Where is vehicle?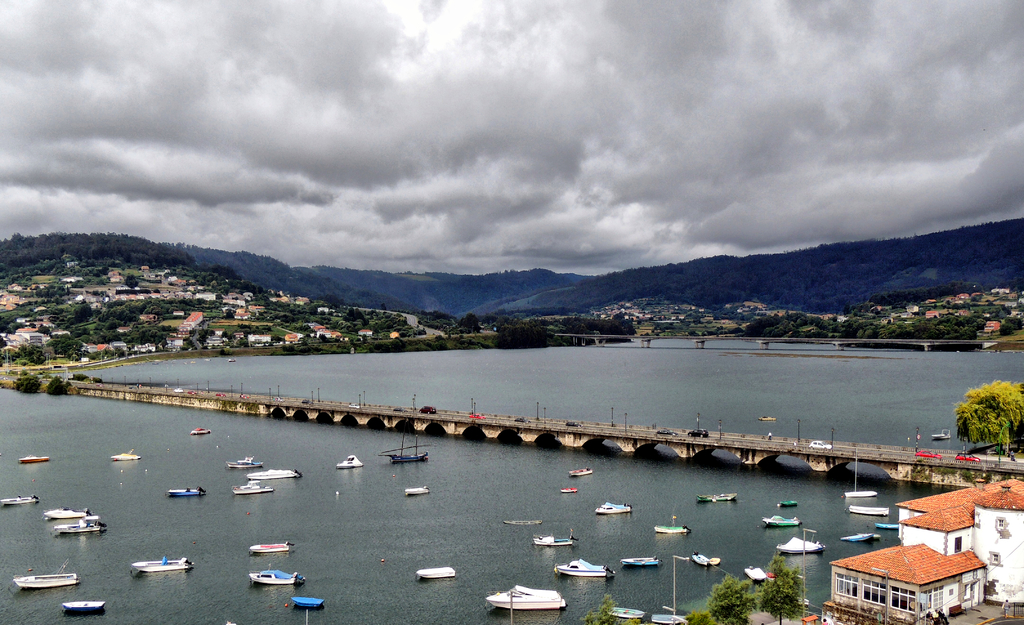
[112,448,145,462].
